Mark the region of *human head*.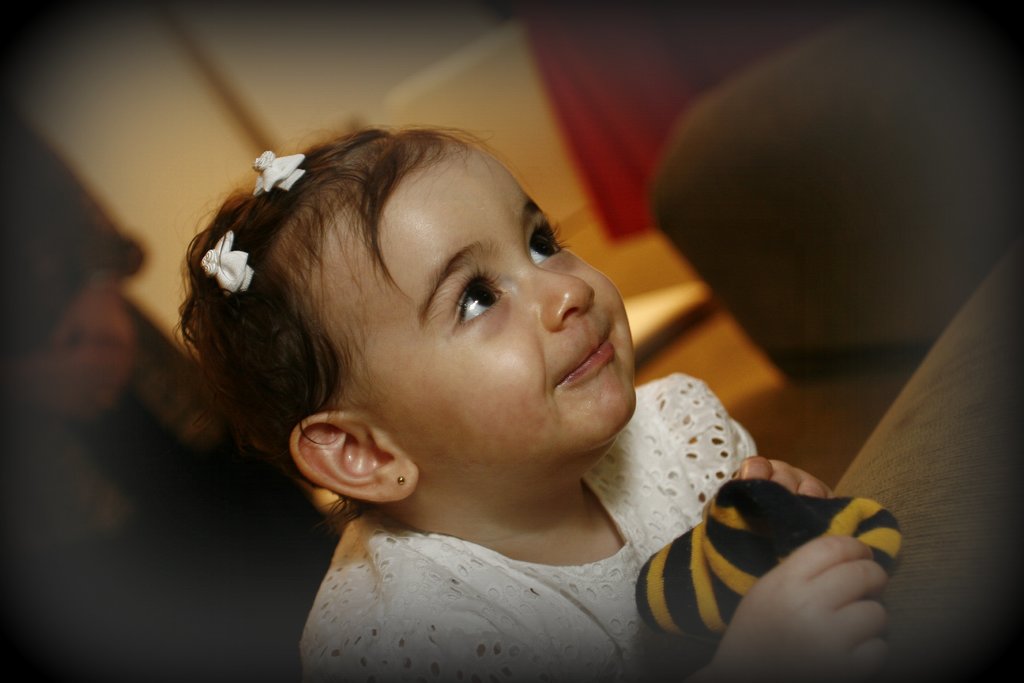
Region: 212:122:611:545.
